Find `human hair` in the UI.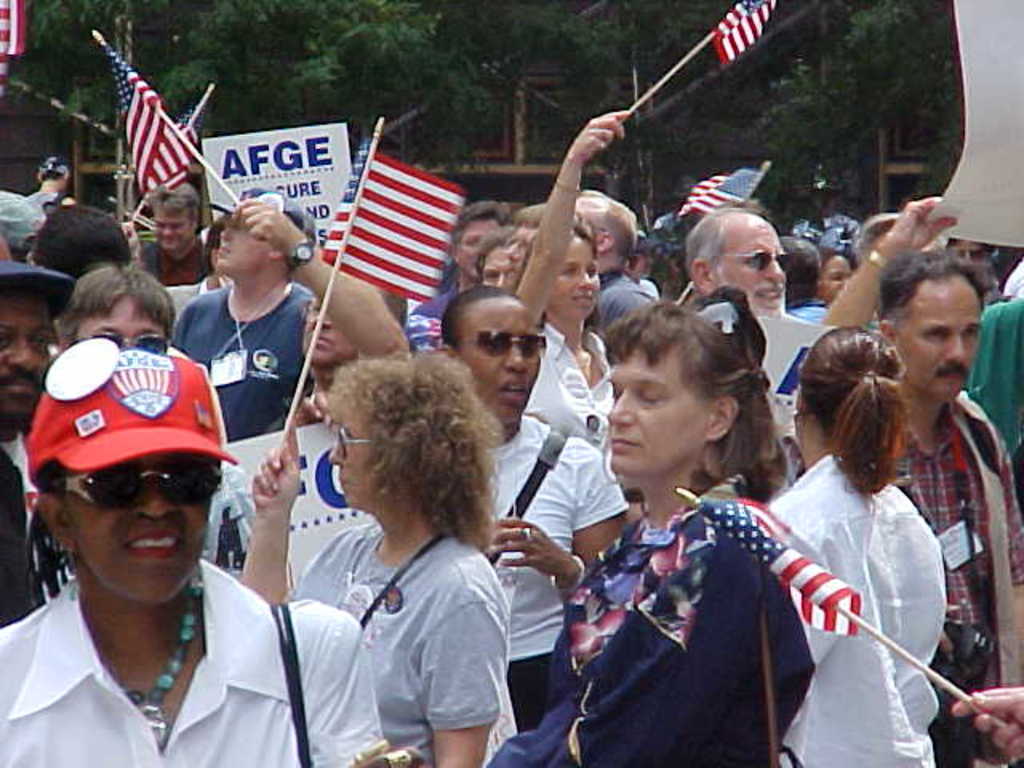
UI element at [35, 203, 130, 286].
